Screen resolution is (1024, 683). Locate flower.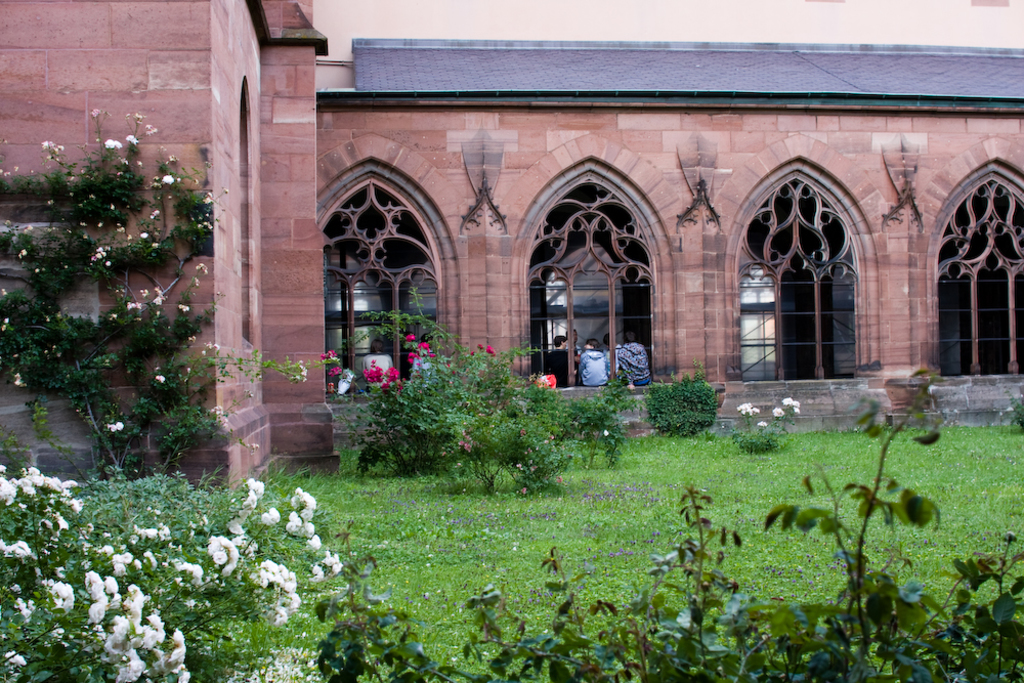
322, 348, 339, 365.
